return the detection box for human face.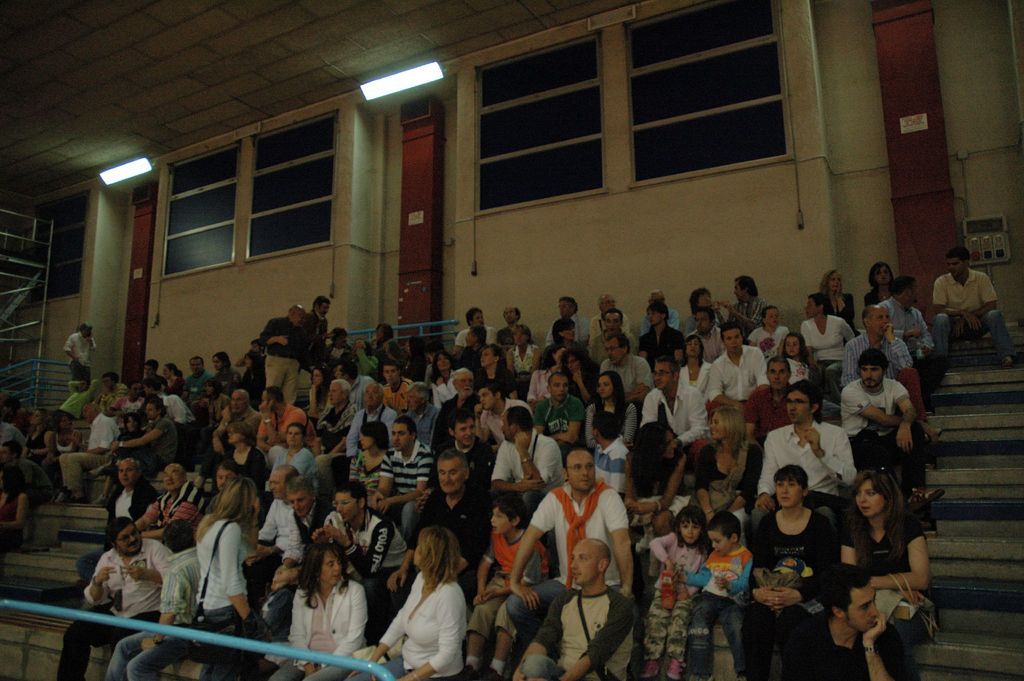
rect(216, 466, 236, 491).
